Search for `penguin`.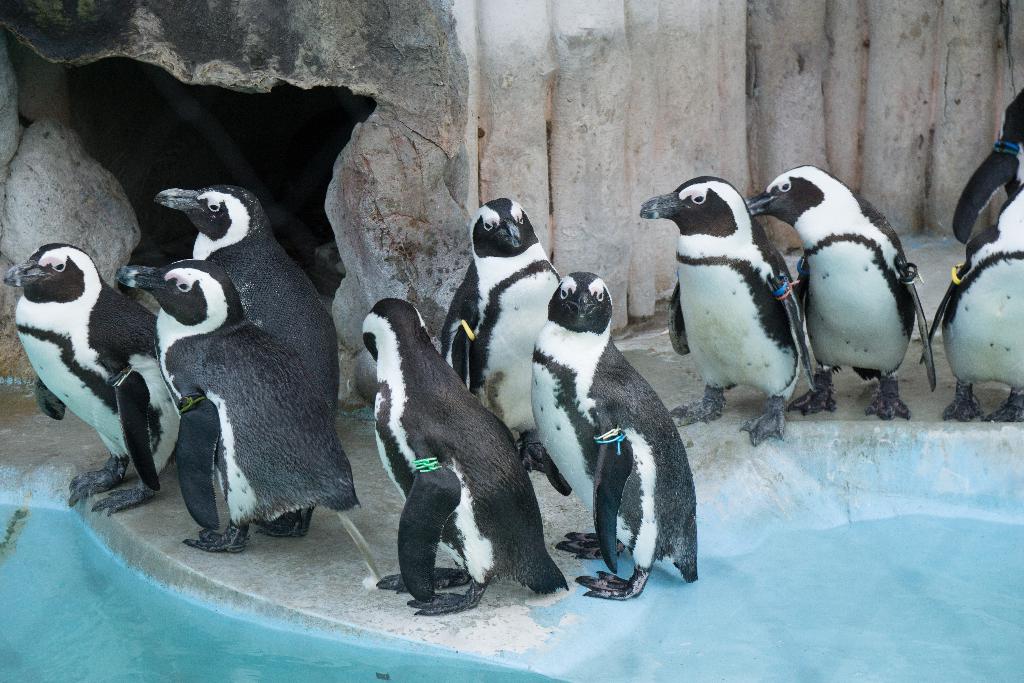
Found at [left=360, top=294, right=570, bottom=622].
